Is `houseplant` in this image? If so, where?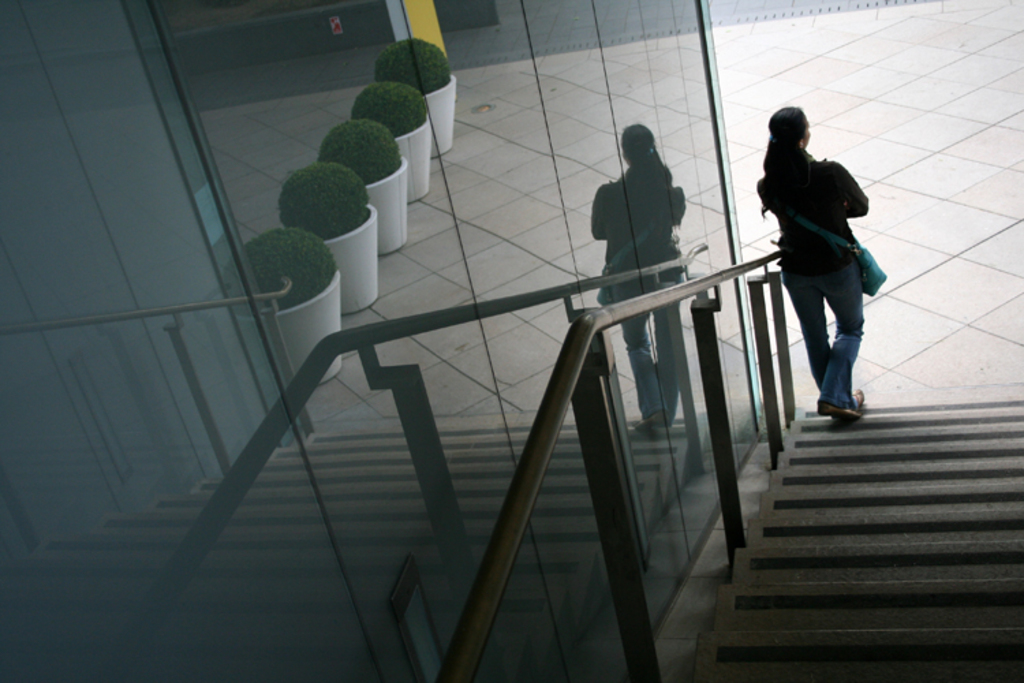
Yes, at <bbox>367, 36, 452, 172</bbox>.
